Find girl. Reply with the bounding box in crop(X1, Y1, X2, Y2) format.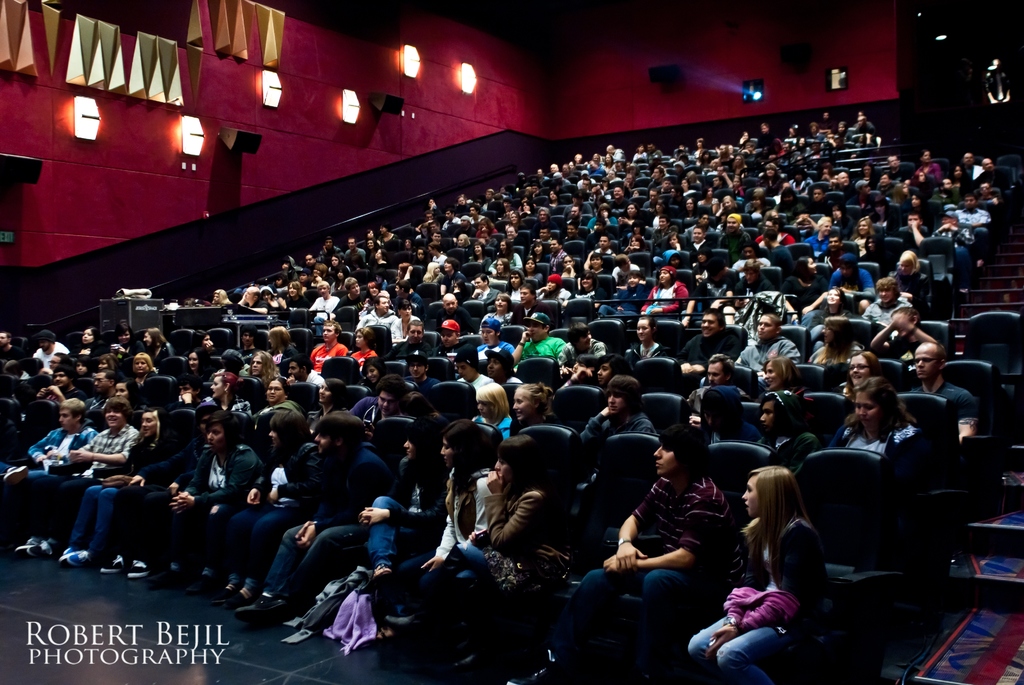
crop(414, 247, 430, 265).
